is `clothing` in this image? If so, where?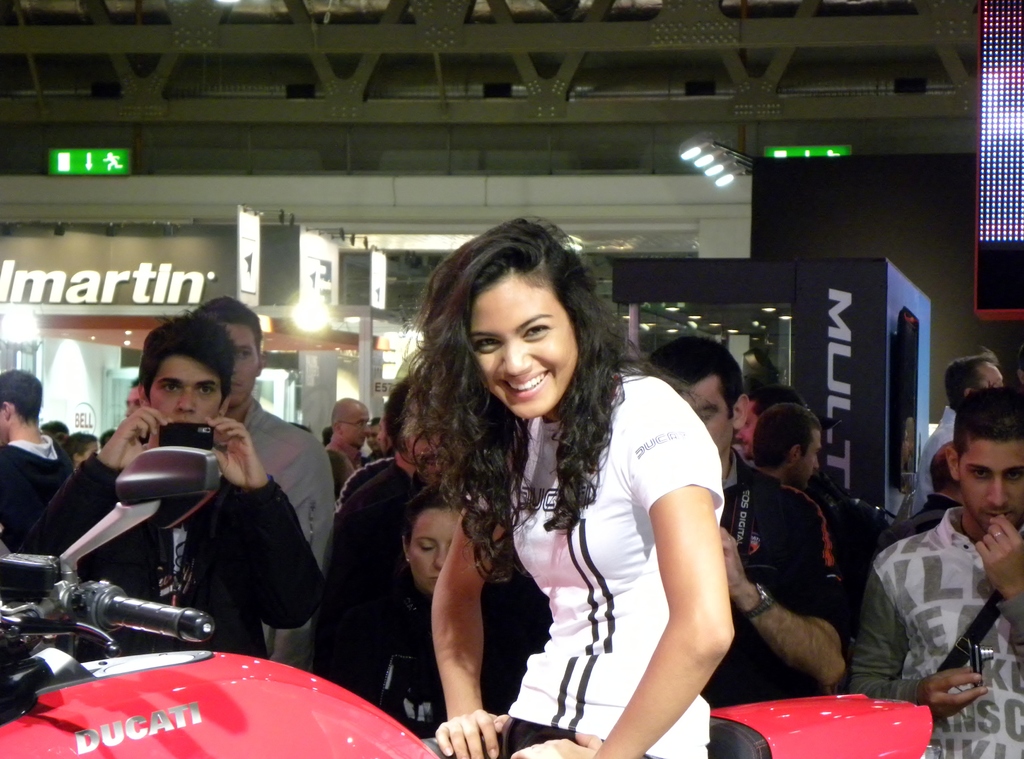
Yes, at <bbox>899, 407, 952, 498</bbox>.
